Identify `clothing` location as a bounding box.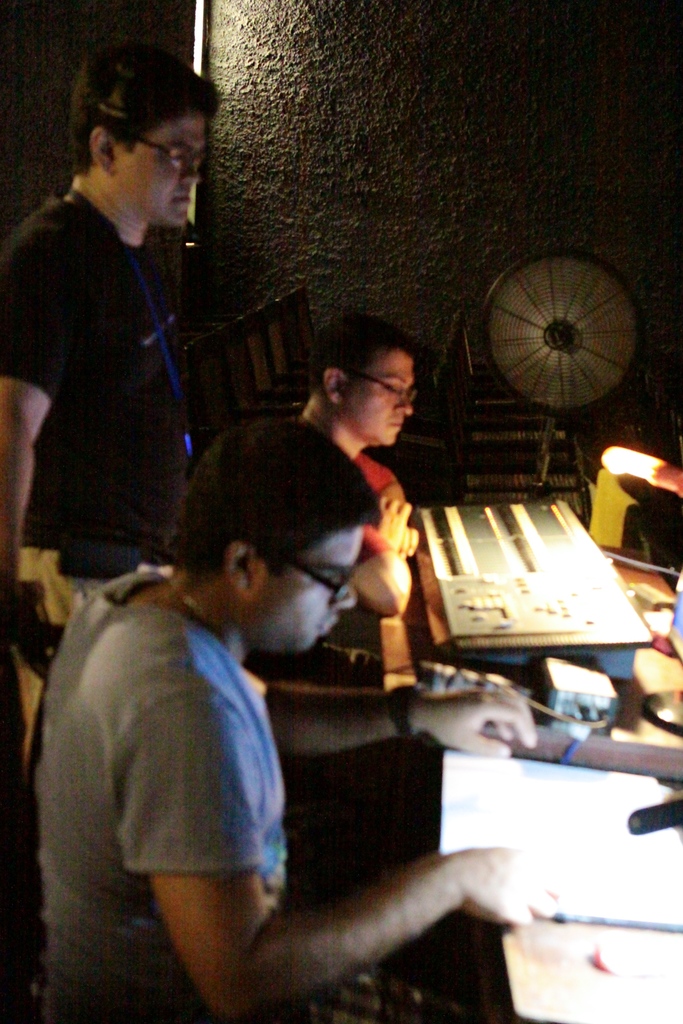
[x1=39, y1=572, x2=288, y2=1021].
